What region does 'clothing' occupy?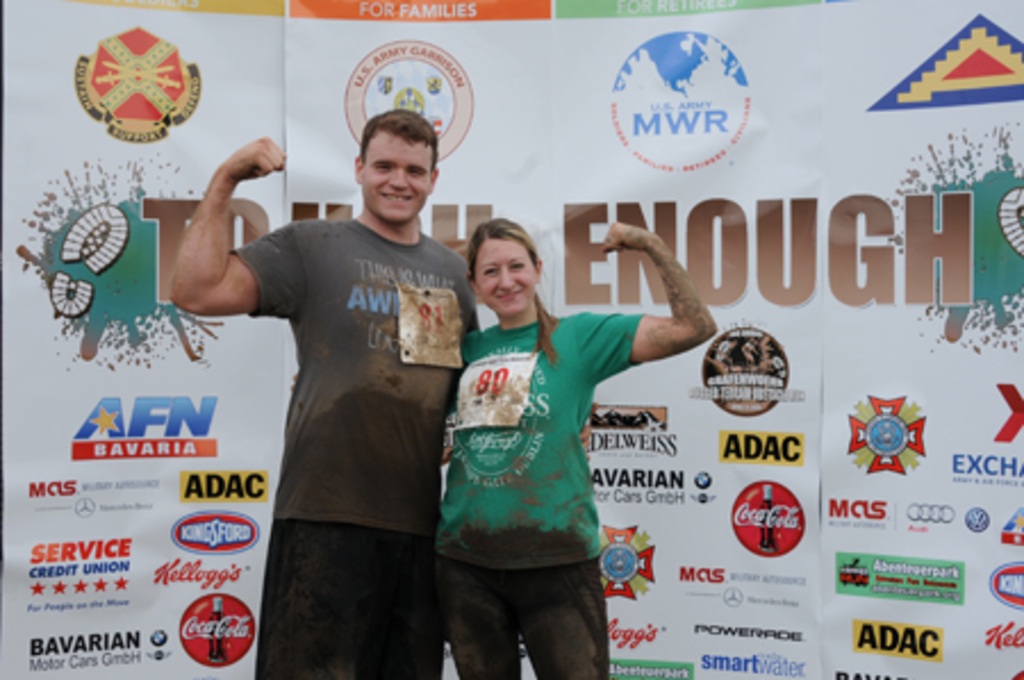
{"x1": 435, "y1": 312, "x2": 642, "y2": 566}.
